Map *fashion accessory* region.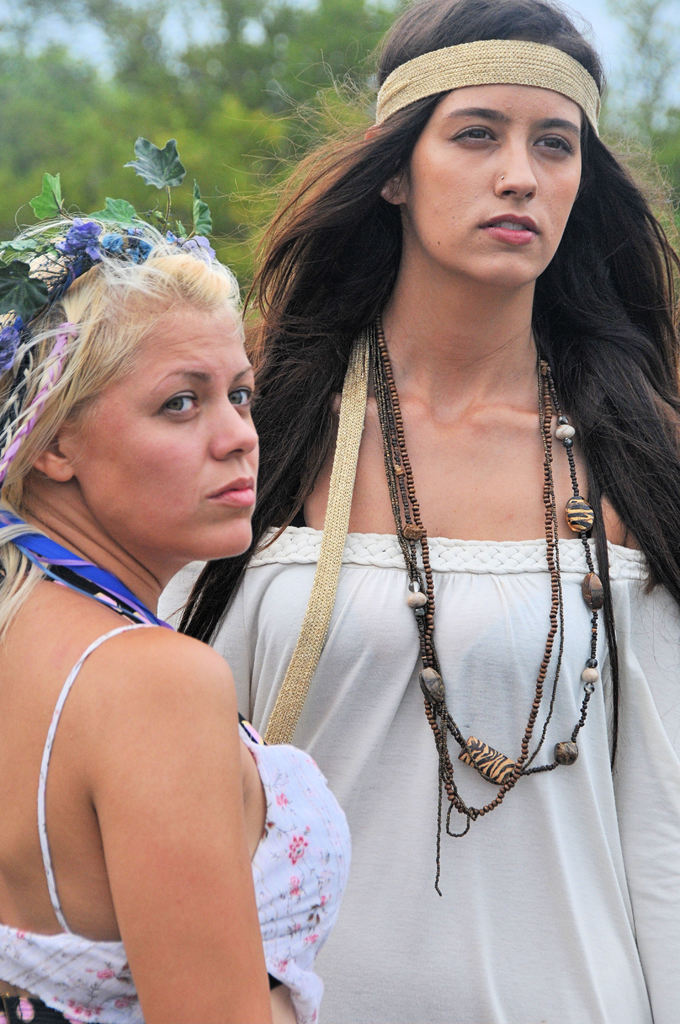
Mapped to <region>377, 42, 605, 136</region>.
